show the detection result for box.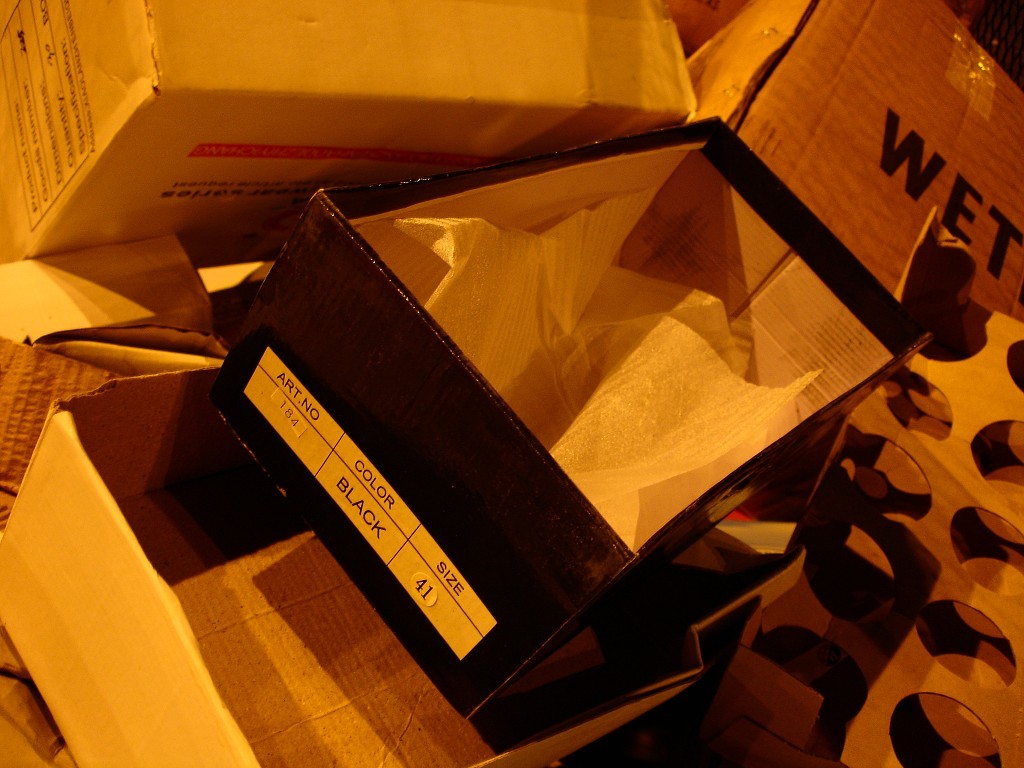
rect(0, 0, 699, 272).
